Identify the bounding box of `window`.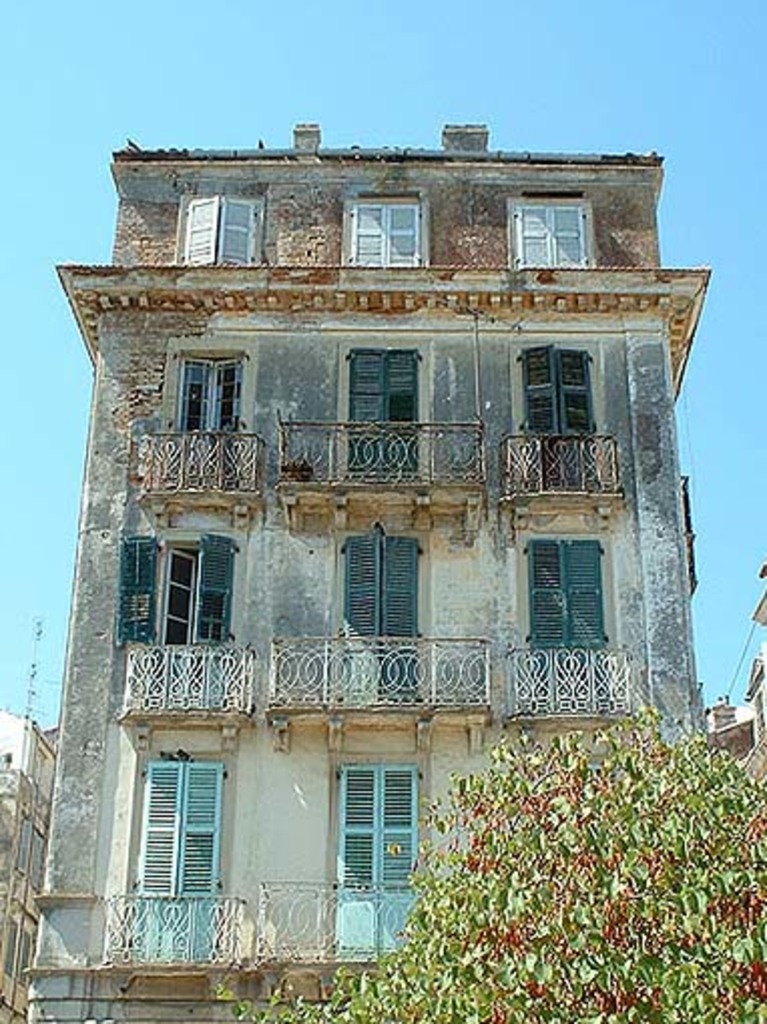
[left=337, top=183, right=434, bottom=279].
